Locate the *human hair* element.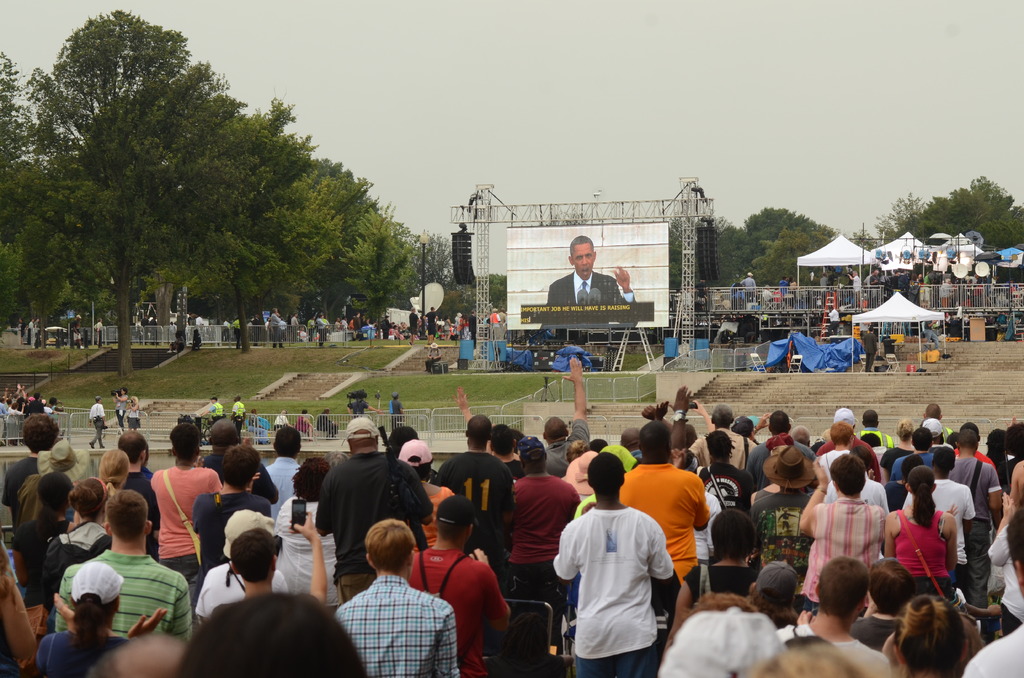
Element bbox: 87, 642, 191, 677.
